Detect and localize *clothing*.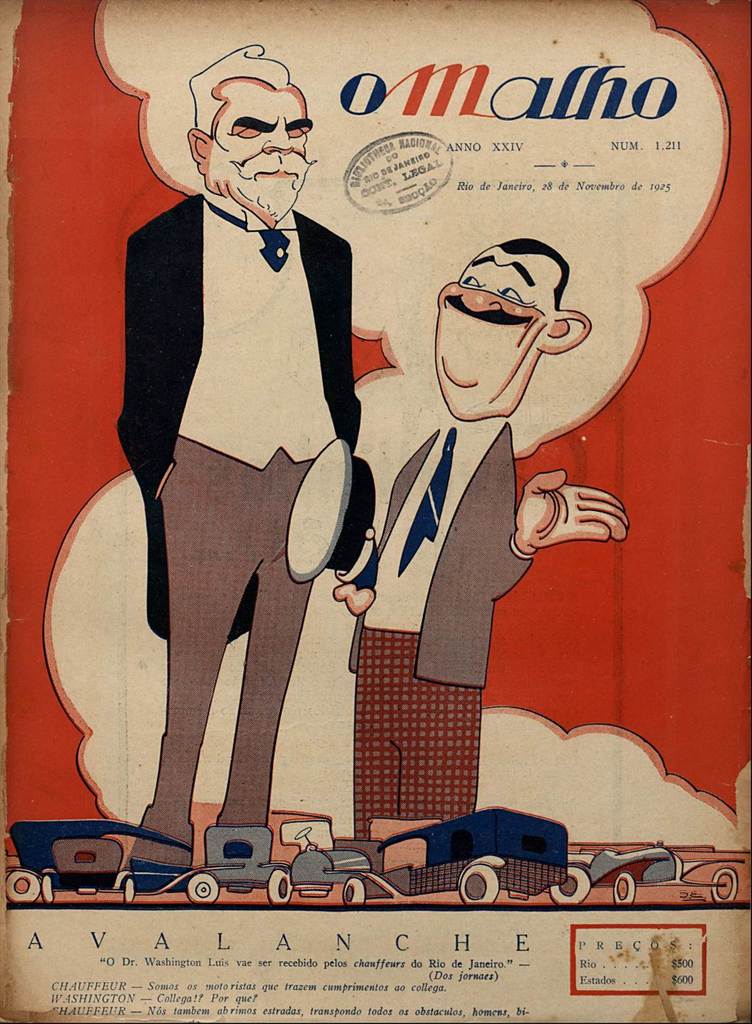
Localized at bbox=(95, 168, 385, 795).
